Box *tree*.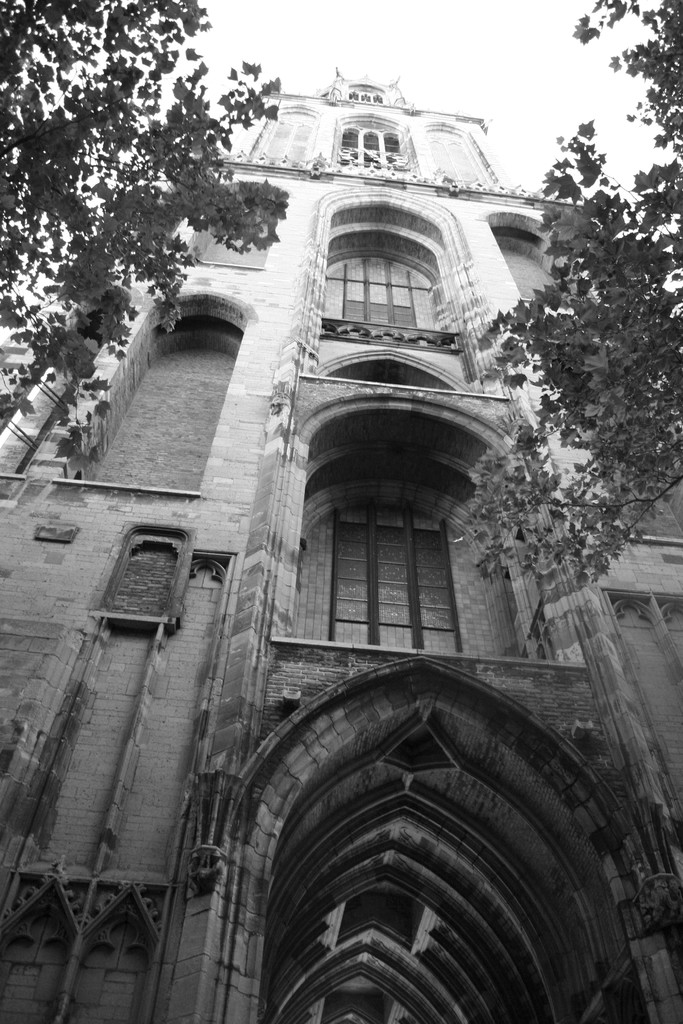
16,19,268,402.
